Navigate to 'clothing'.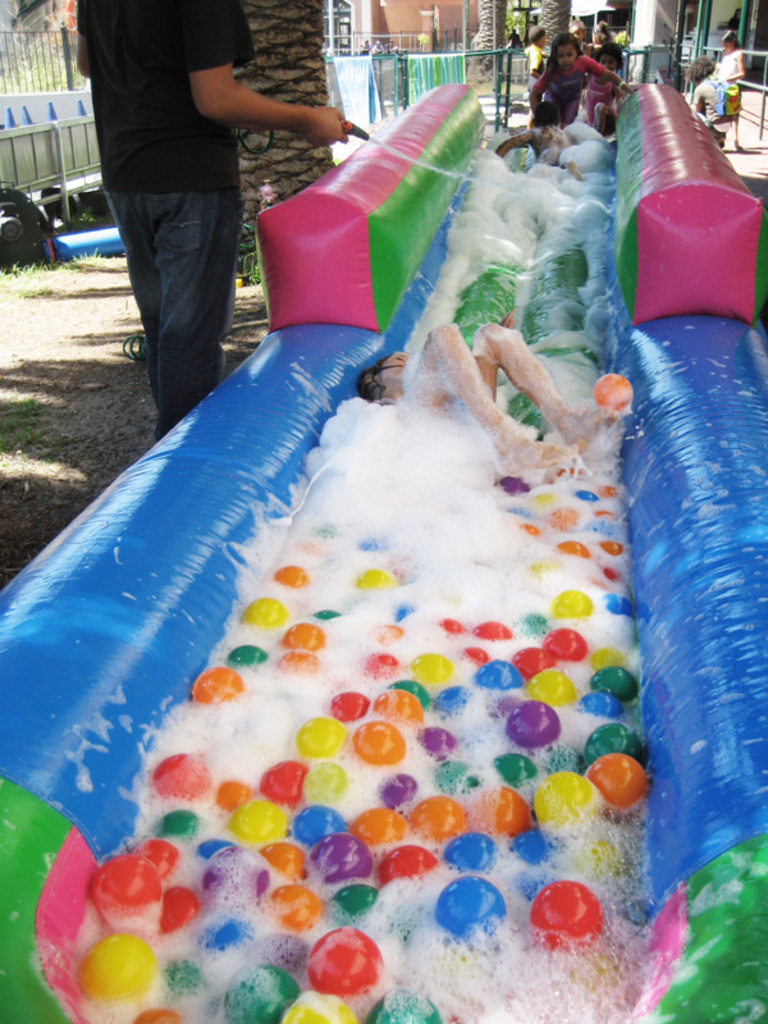
Navigation target: rect(719, 41, 750, 82).
